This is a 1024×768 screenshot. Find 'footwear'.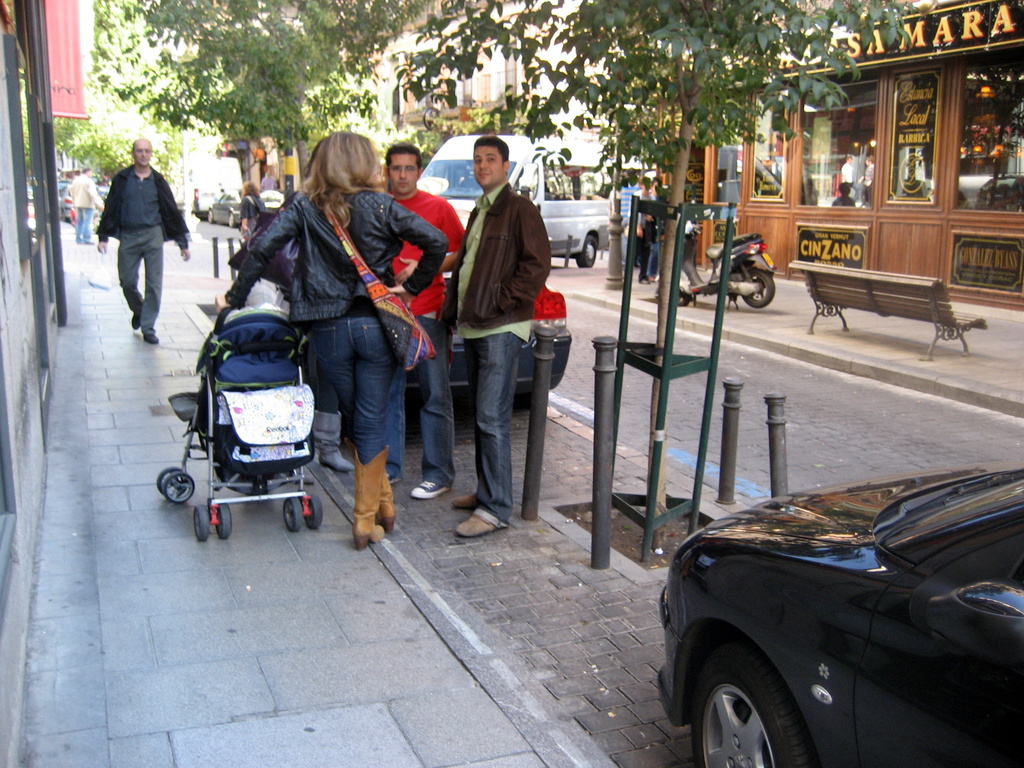
Bounding box: 141:328:159:346.
